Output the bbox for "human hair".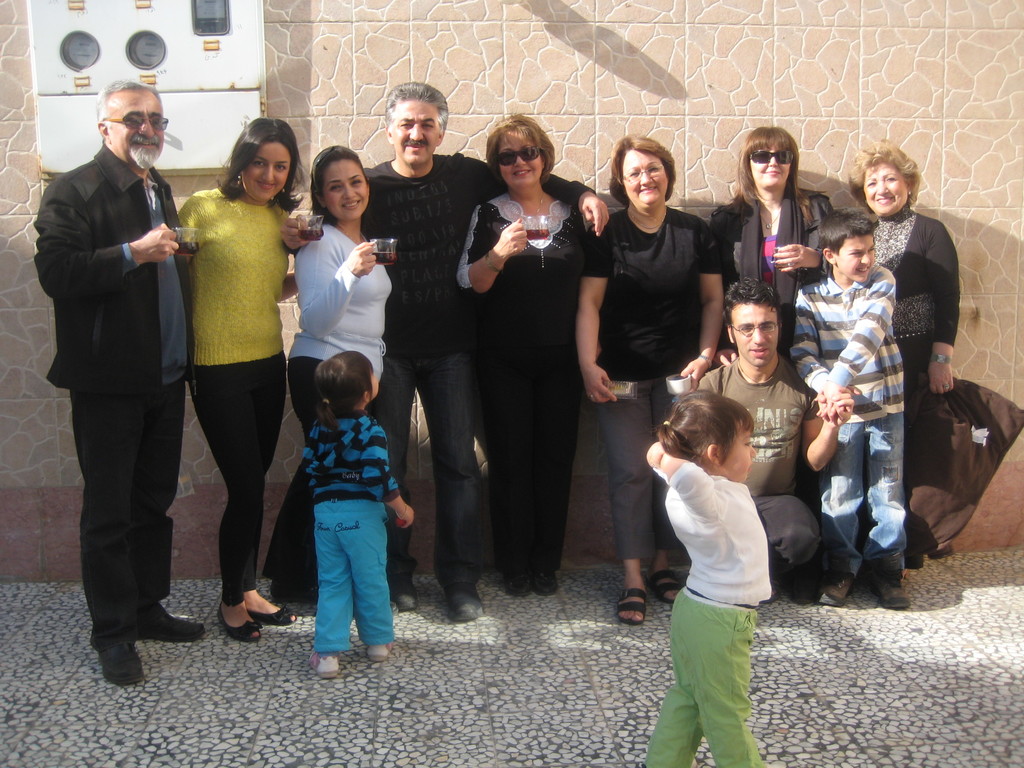
rect(381, 81, 447, 138).
